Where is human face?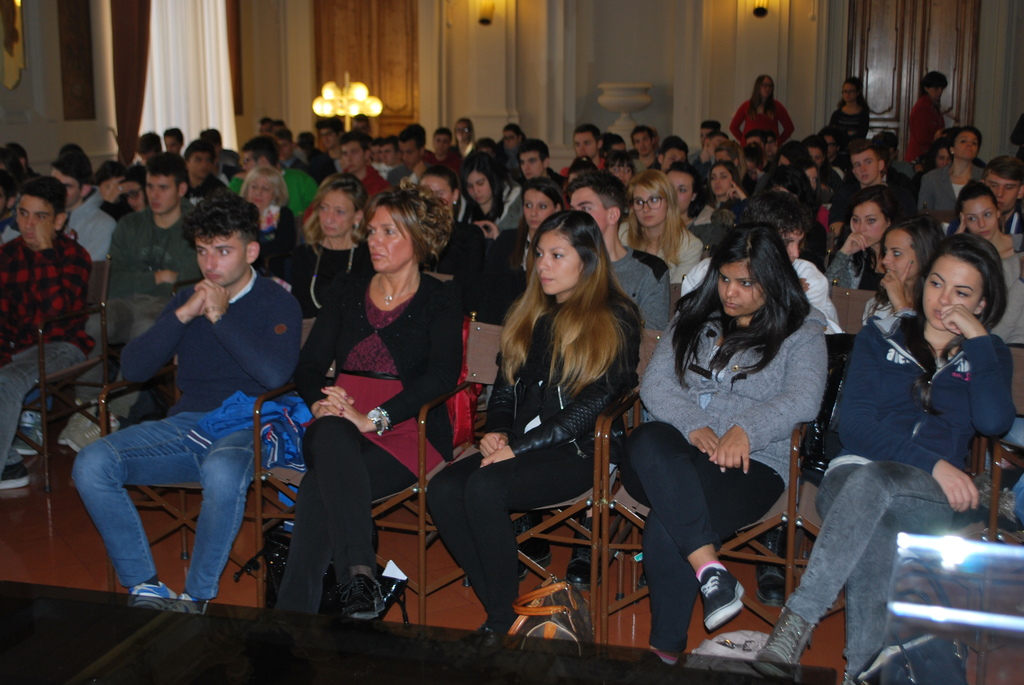
BBox(568, 189, 606, 230).
